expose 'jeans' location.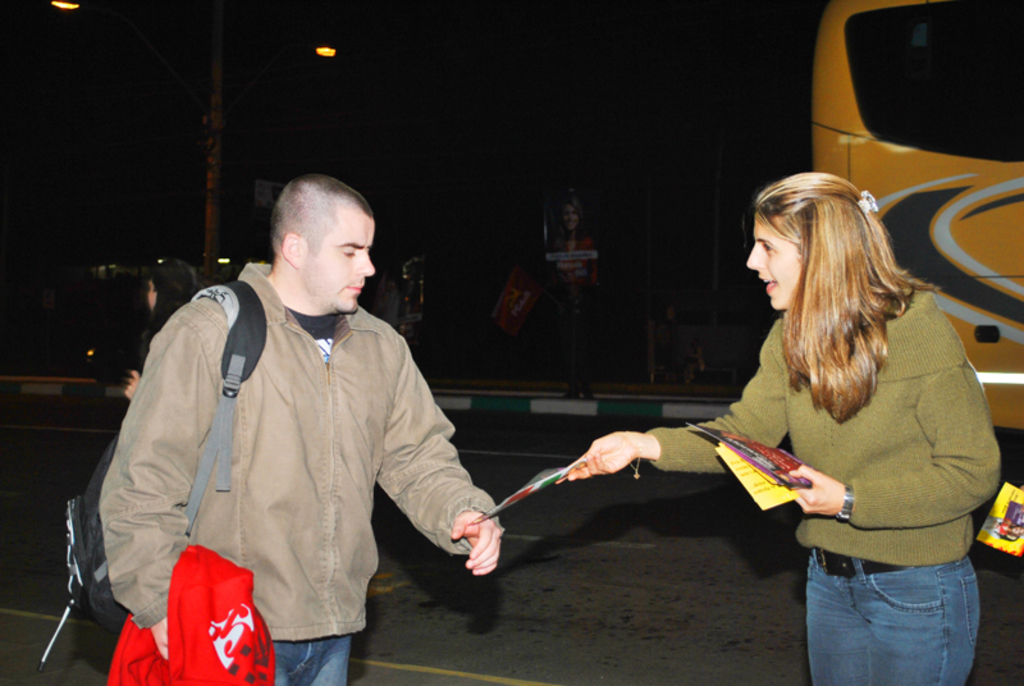
Exposed at box(274, 635, 348, 685).
